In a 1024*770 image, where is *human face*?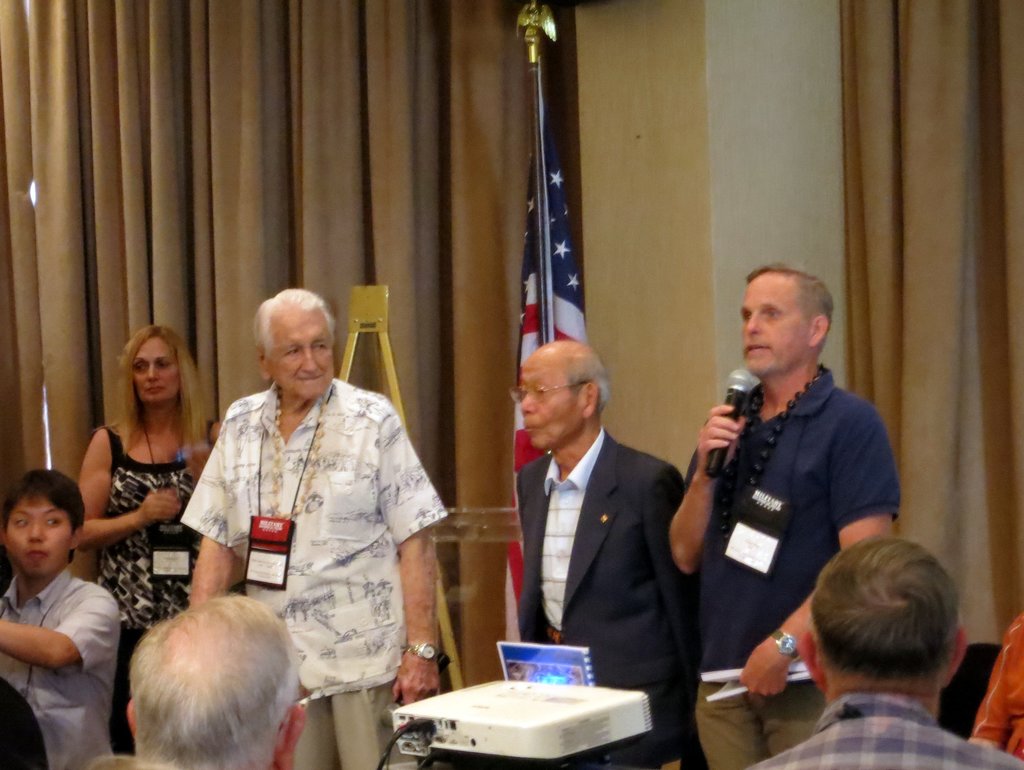
<box>268,309,333,401</box>.
